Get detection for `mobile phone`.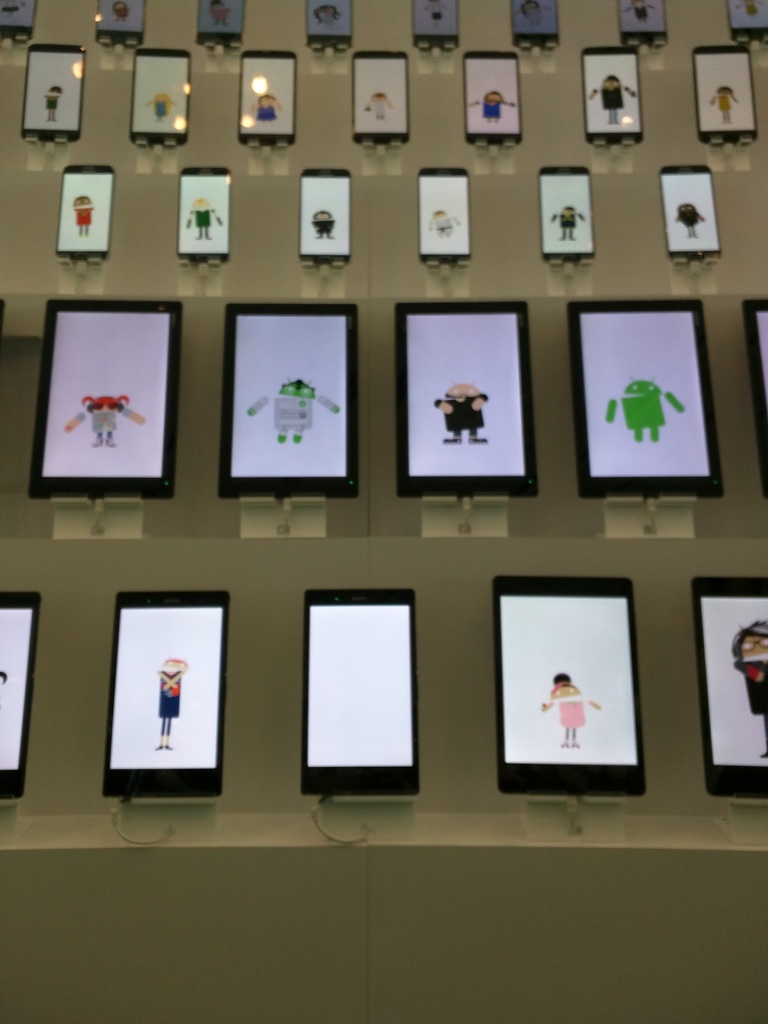
Detection: Rect(569, 300, 723, 501).
